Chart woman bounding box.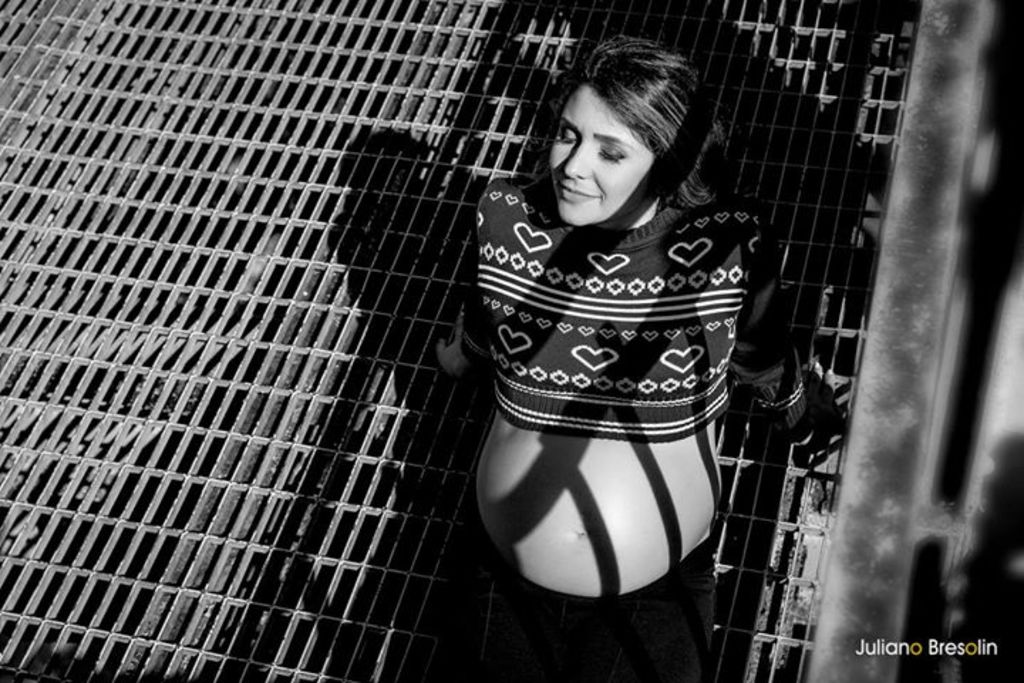
Charted: pyautogui.locateOnScreen(428, 41, 836, 619).
